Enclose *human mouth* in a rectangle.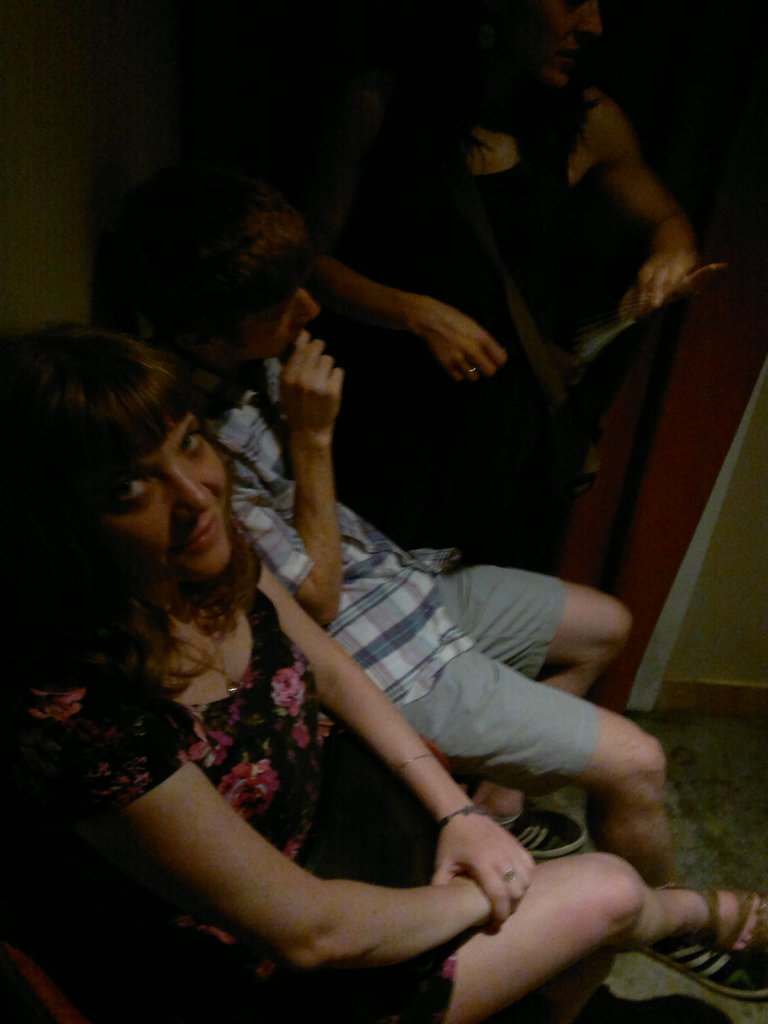
l=188, t=511, r=216, b=544.
